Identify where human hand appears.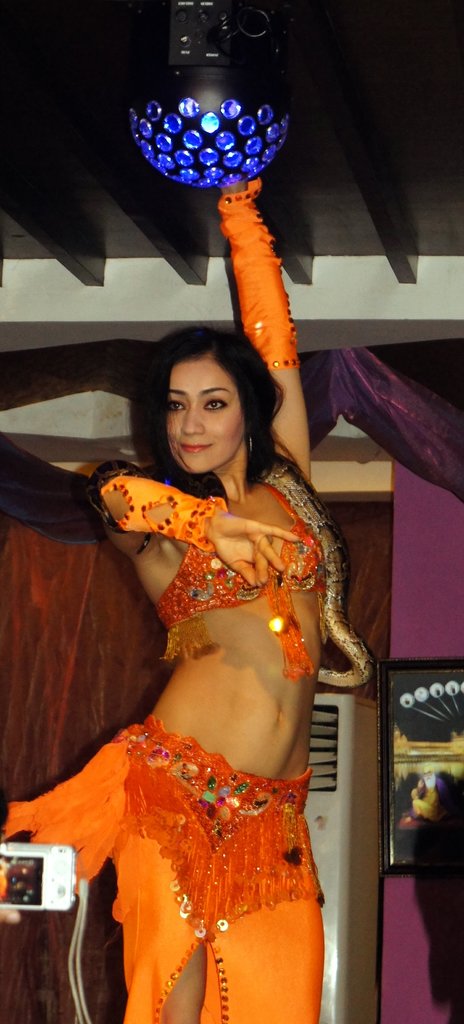
Appears at 155 497 321 607.
